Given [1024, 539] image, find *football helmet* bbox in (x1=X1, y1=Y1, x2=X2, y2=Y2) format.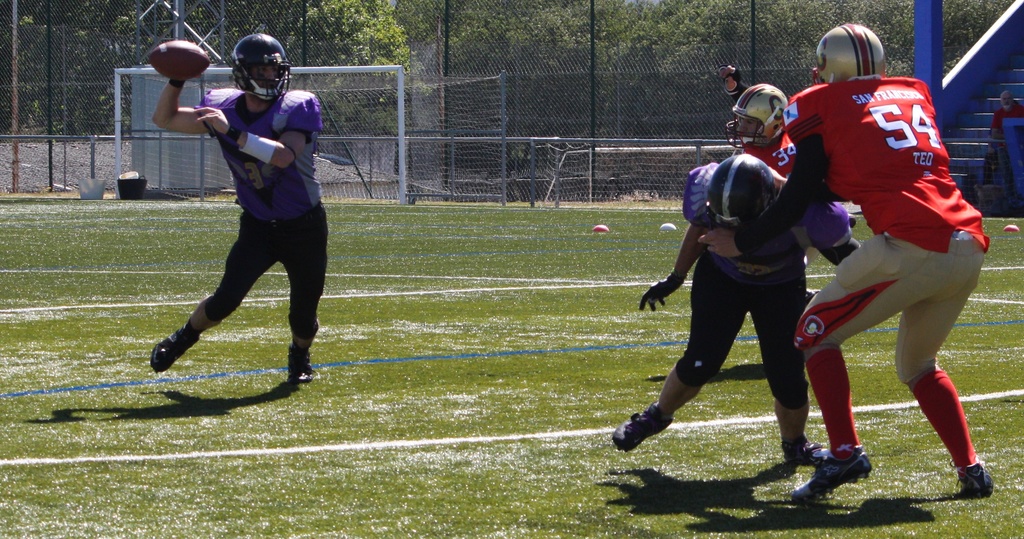
(x1=731, y1=79, x2=795, y2=150).
